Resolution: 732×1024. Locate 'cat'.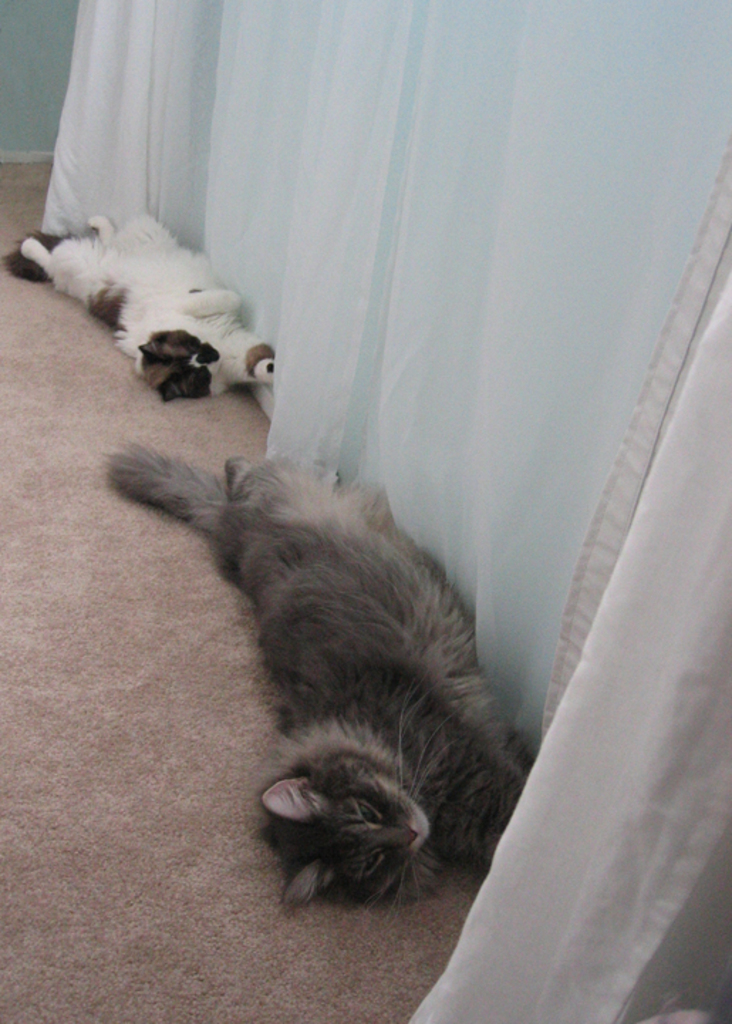
[99,439,536,916].
